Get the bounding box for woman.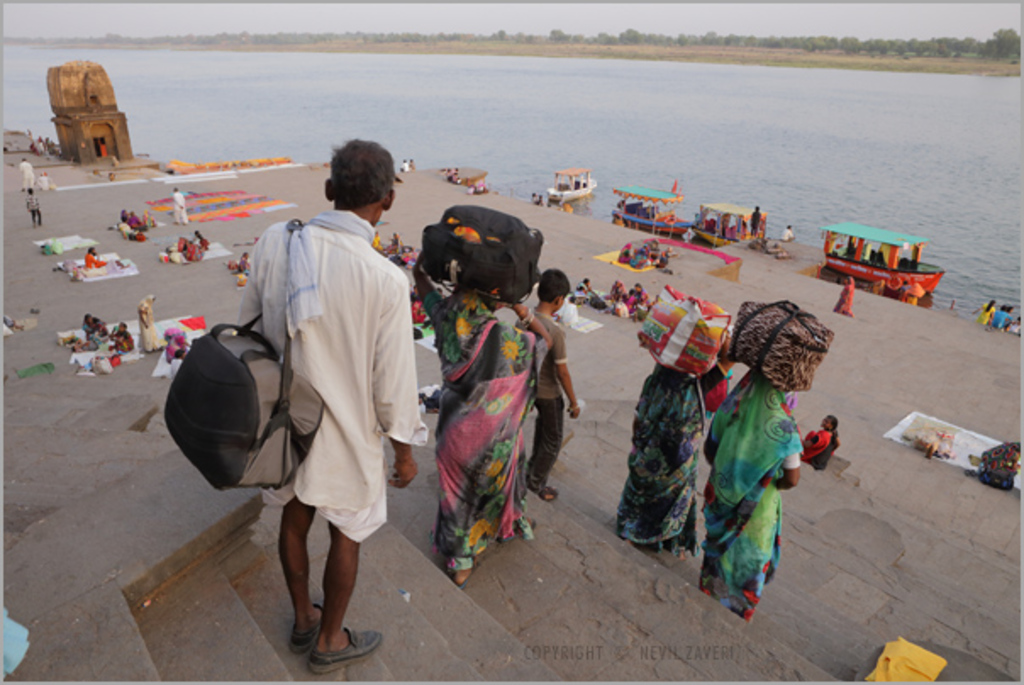
(832, 276, 856, 317).
